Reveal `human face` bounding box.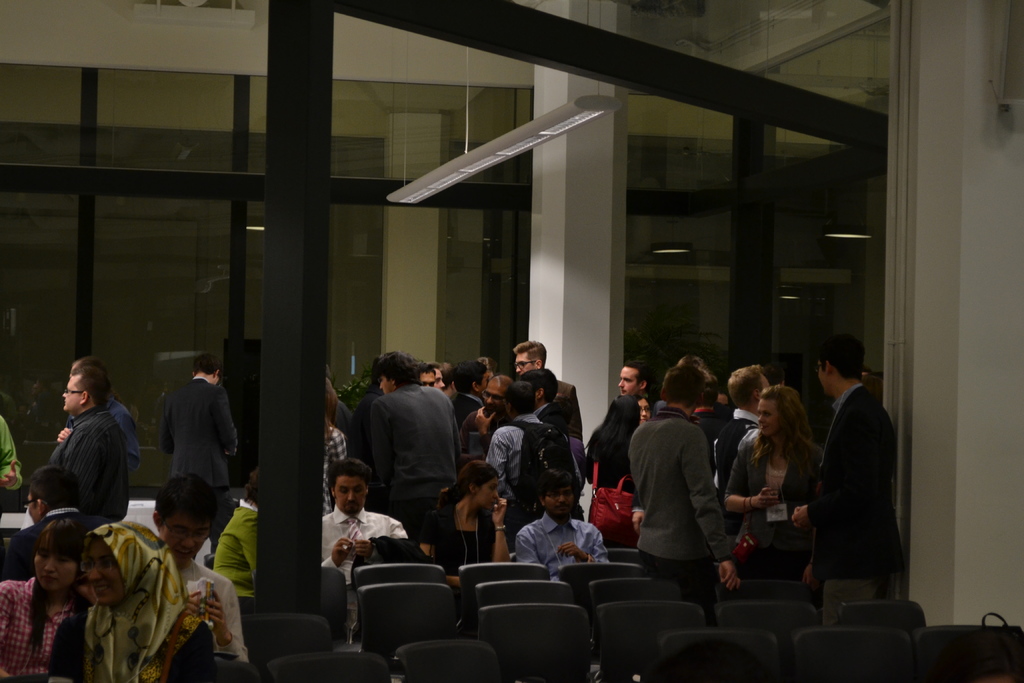
Revealed: {"x1": 474, "y1": 475, "x2": 497, "y2": 511}.
